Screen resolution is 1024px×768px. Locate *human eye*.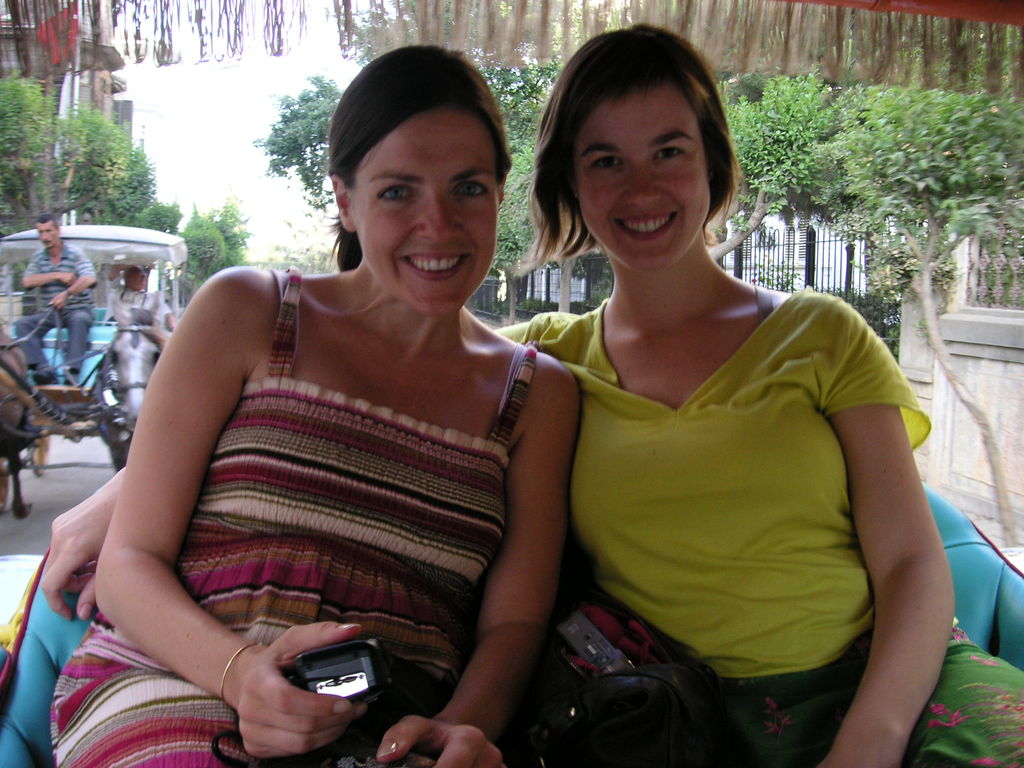
box(586, 151, 623, 173).
